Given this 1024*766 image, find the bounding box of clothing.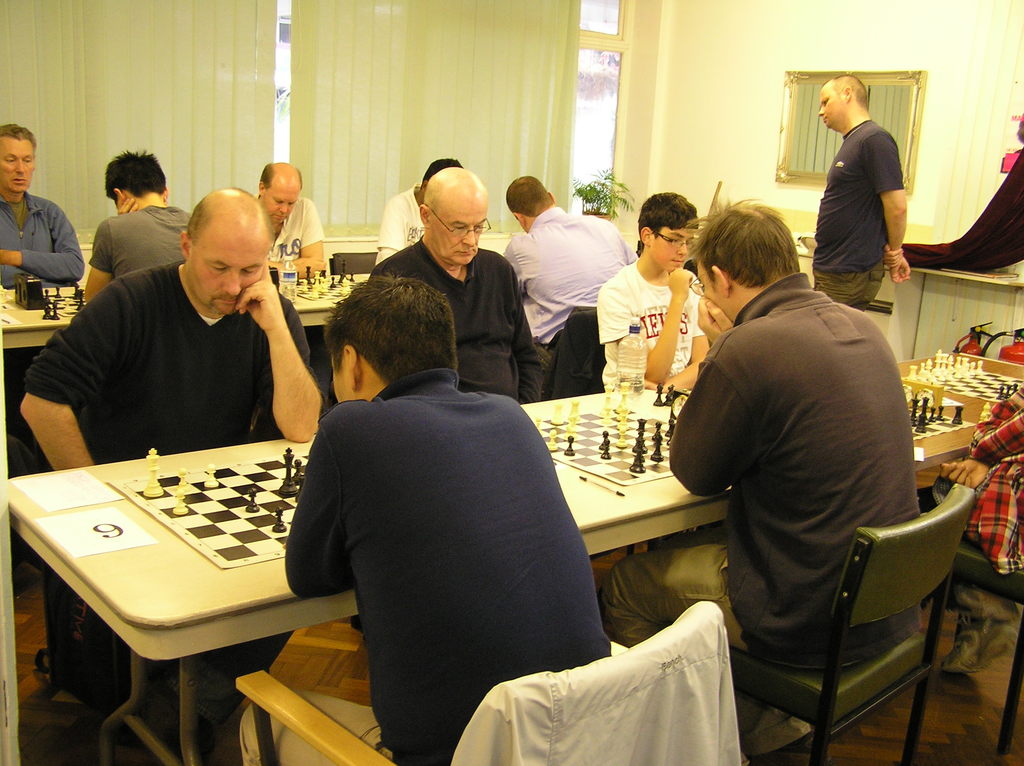
bbox=[365, 235, 534, 419].
